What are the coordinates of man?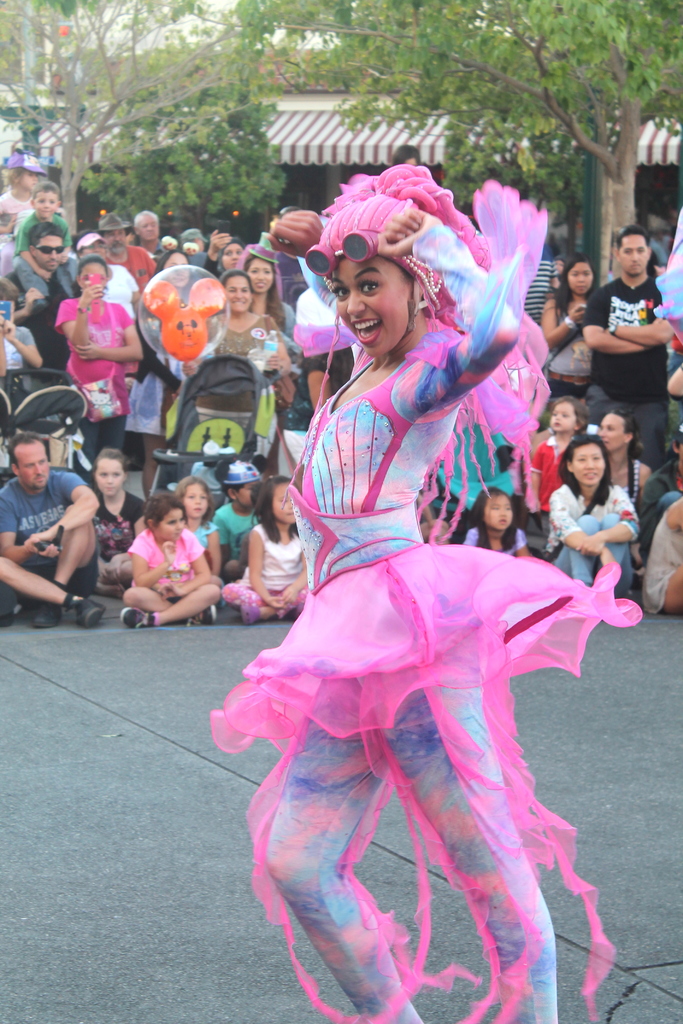
BBox(9, 218, 84, 392).
